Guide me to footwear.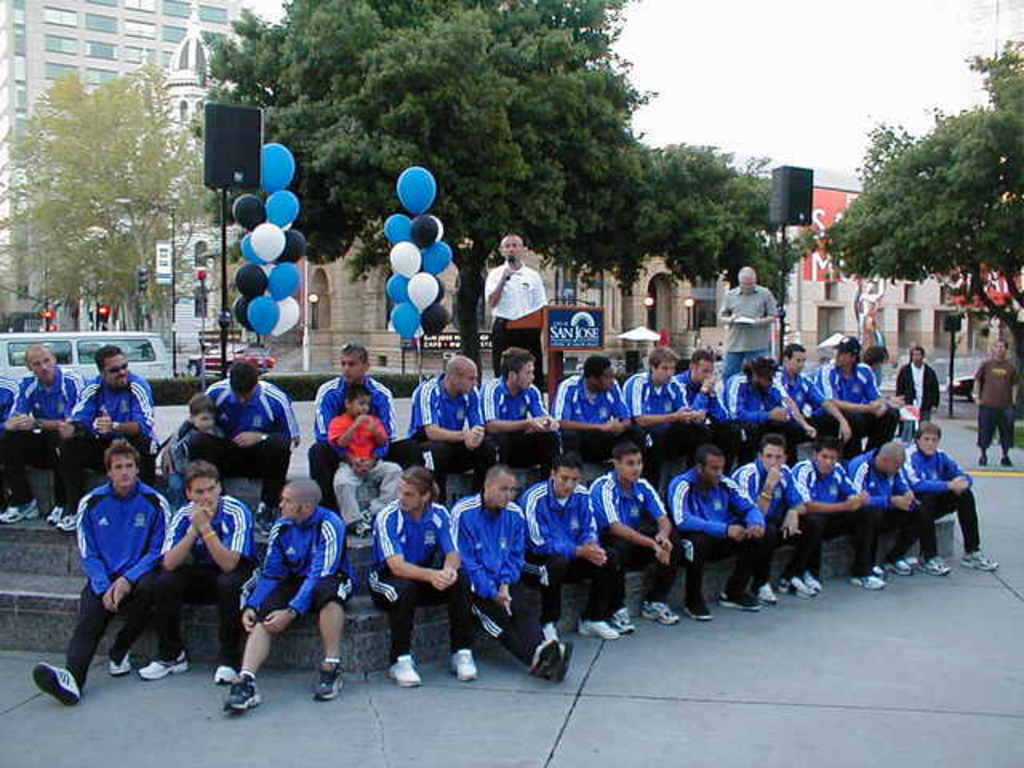
Guidance: 682 594 712 619.
